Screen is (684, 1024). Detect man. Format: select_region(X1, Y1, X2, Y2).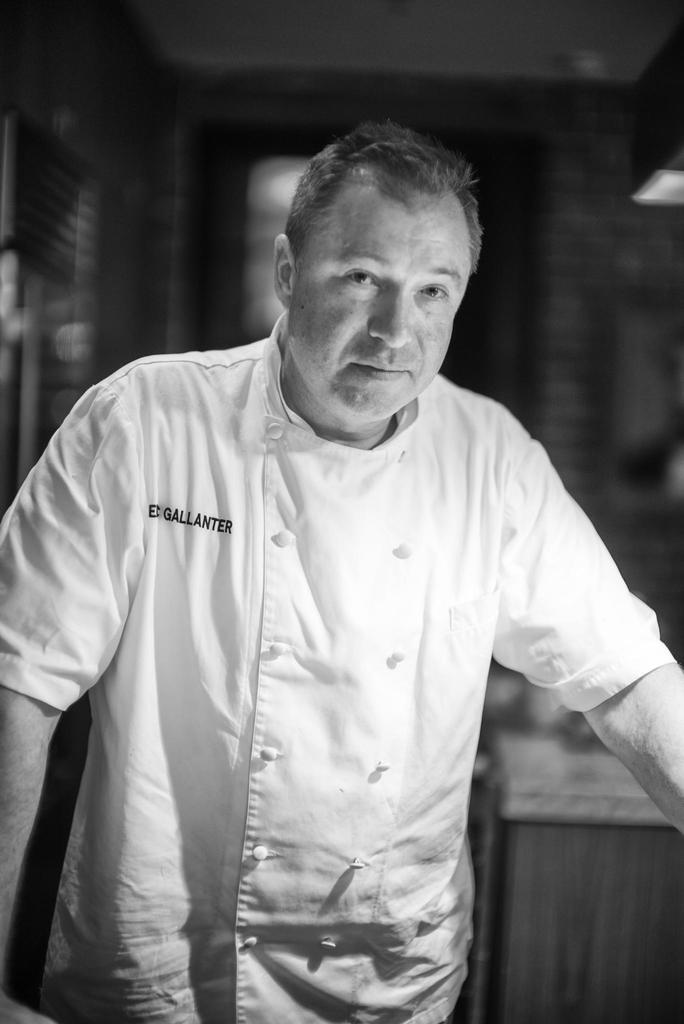
select_region(0, 49, 679, 1023).
